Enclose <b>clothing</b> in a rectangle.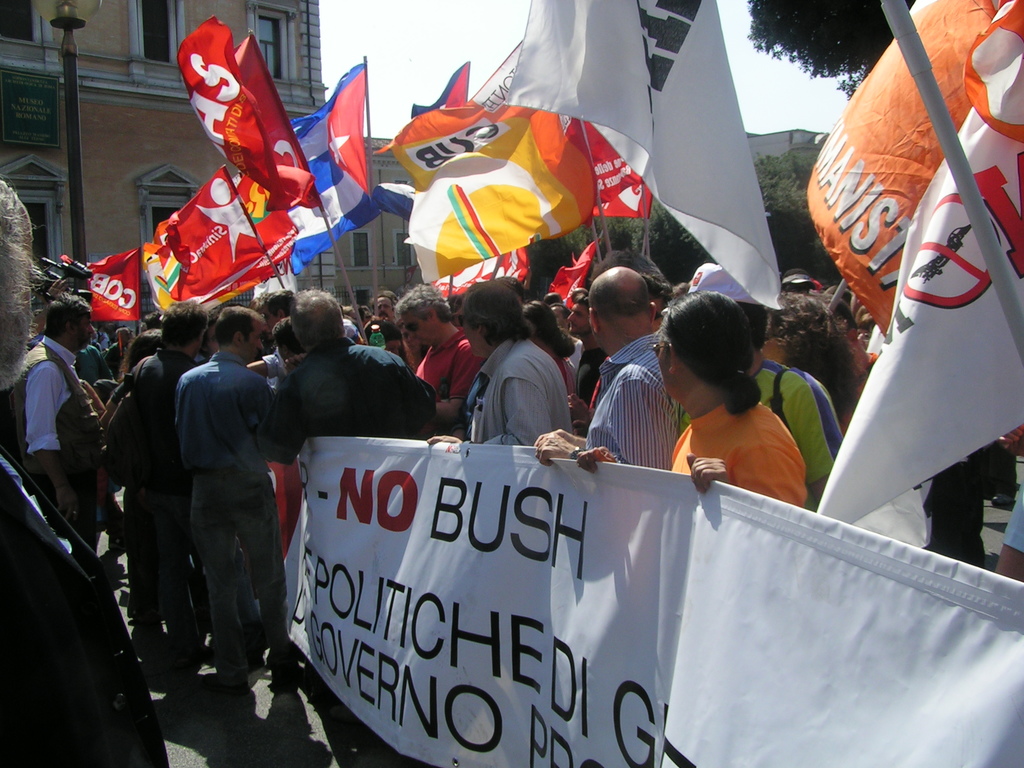
left=408, top=334, right=503, bottom=410.
